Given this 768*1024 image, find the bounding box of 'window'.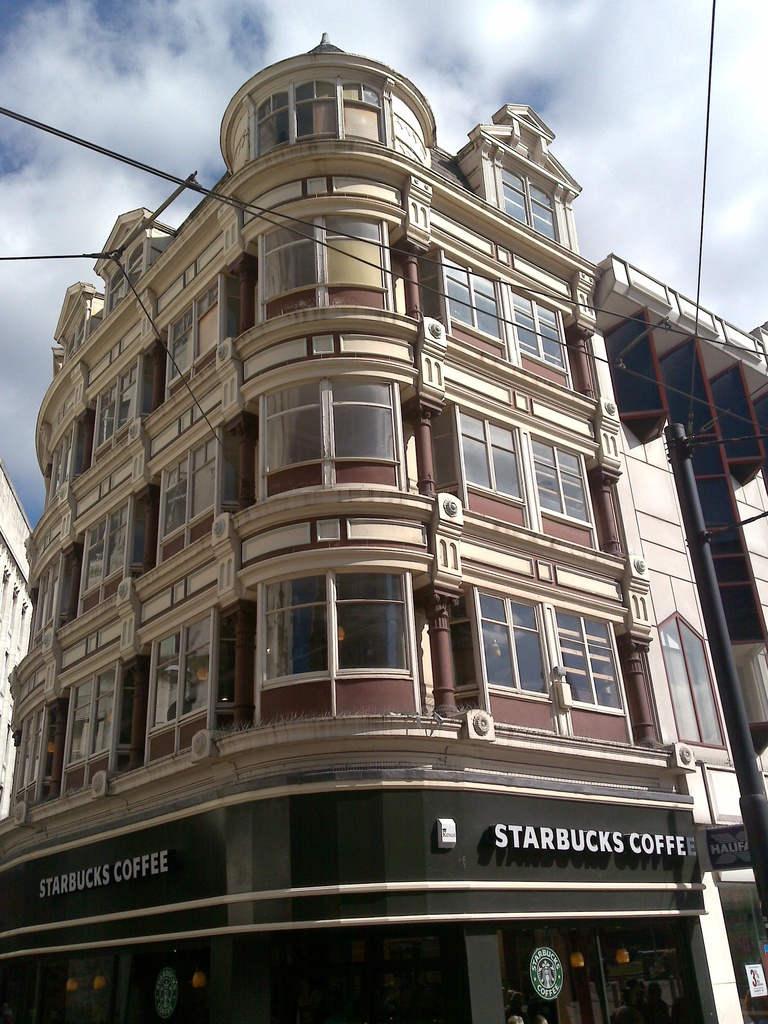
crop(67, 659, 129, 767).
